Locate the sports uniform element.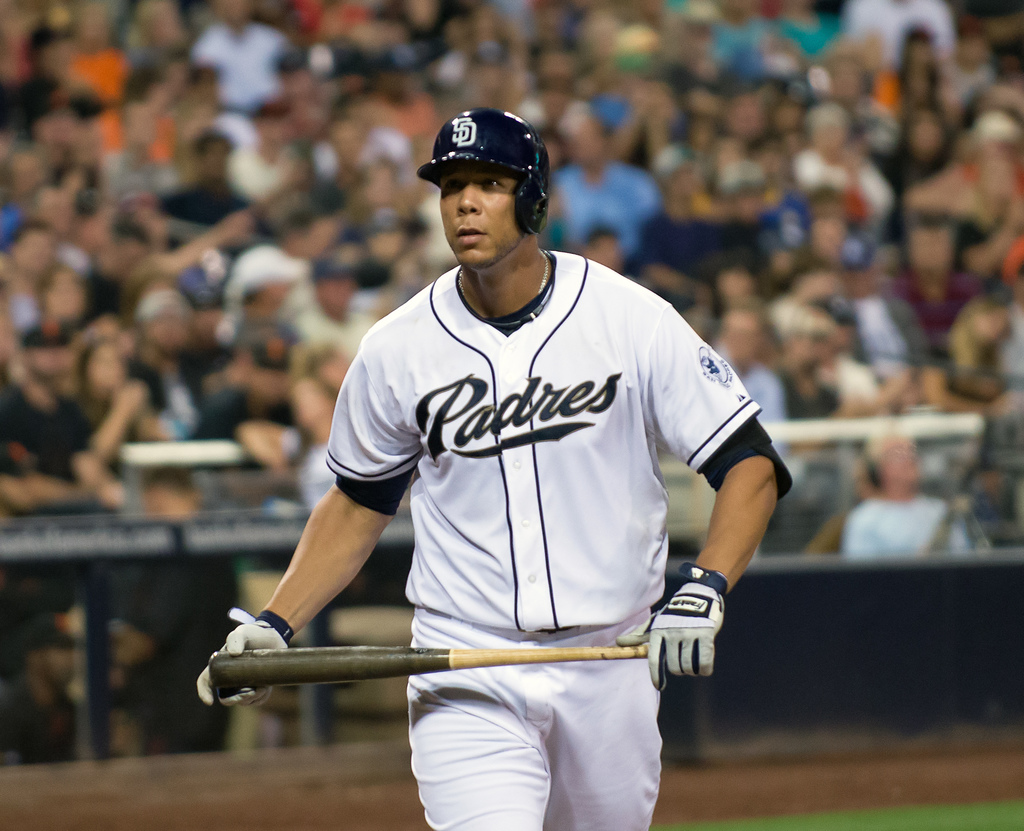
Element bbox: <region>239, 83, 785, 830</region>.
